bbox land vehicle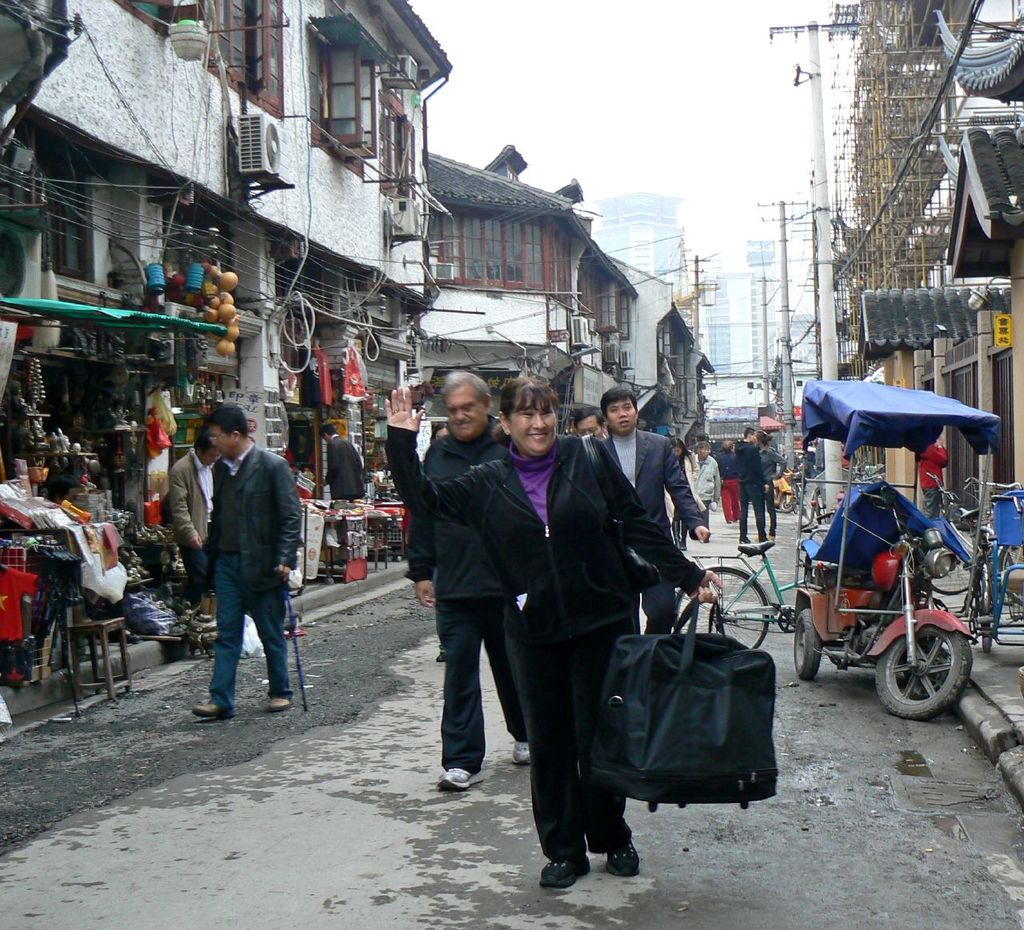
932 473 1023 652
